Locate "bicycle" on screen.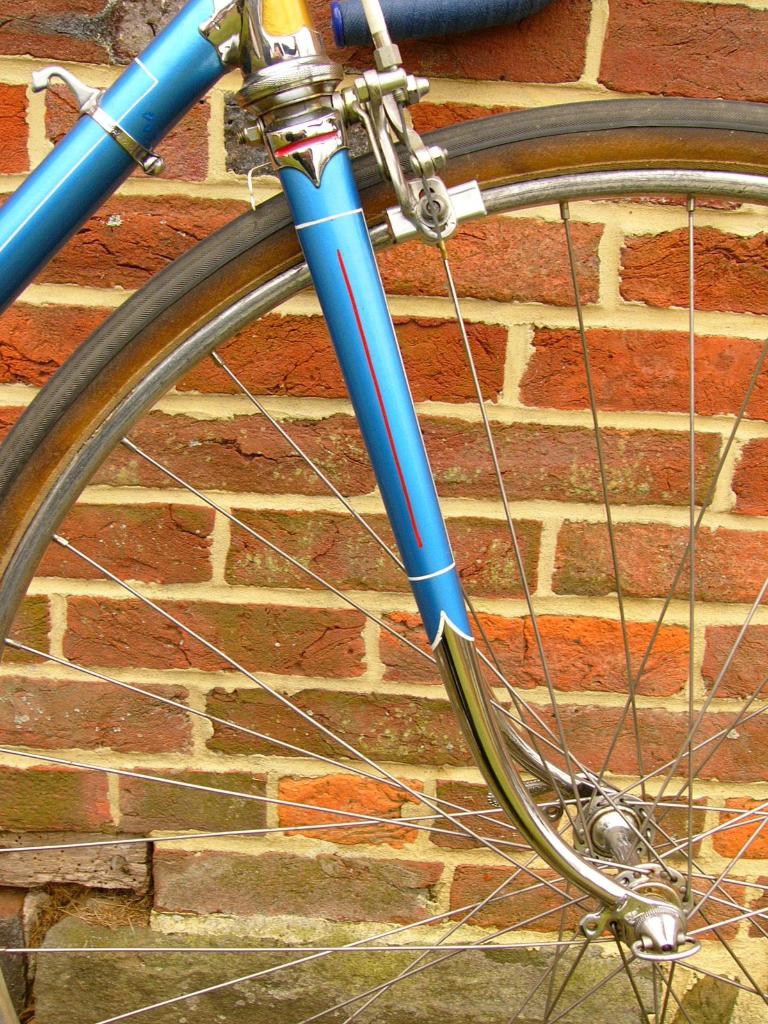
On screen at pyautogui.locateOnScreen(0, 0, 767, 1023).
